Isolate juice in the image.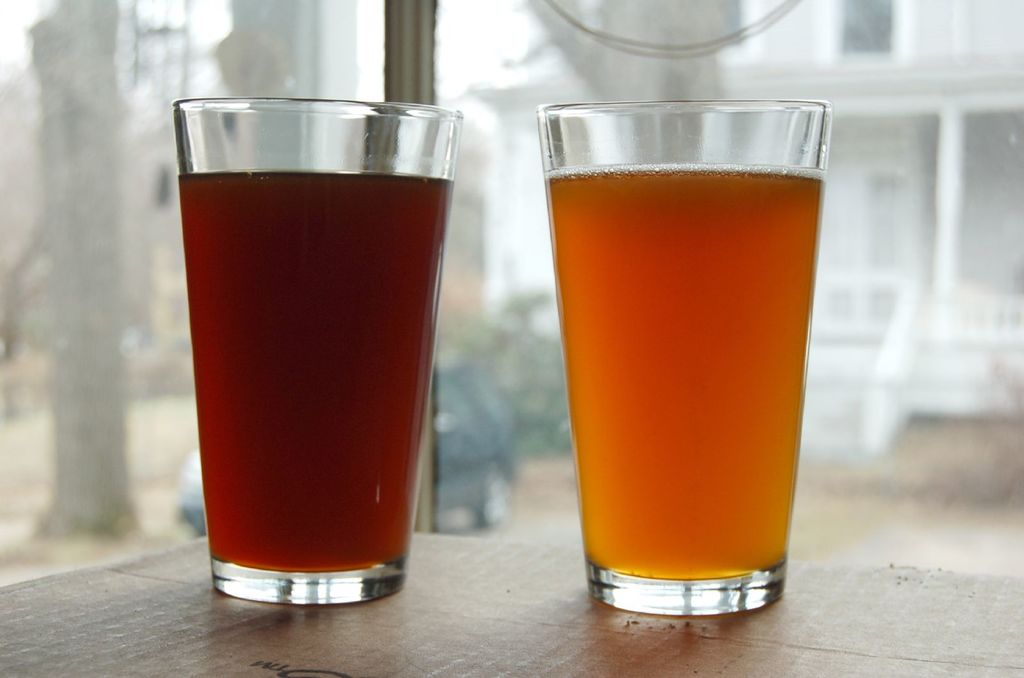
Isolated region: [left=179, top=162, right=455, bottom=572].
